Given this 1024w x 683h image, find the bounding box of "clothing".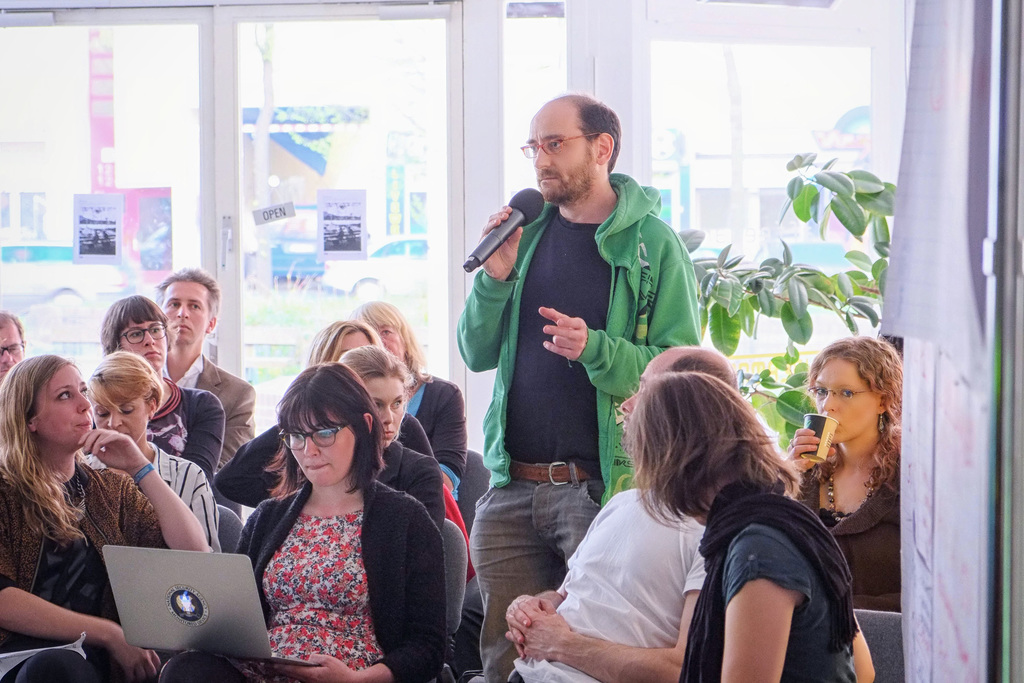
region(68, 441, 219, 548).
